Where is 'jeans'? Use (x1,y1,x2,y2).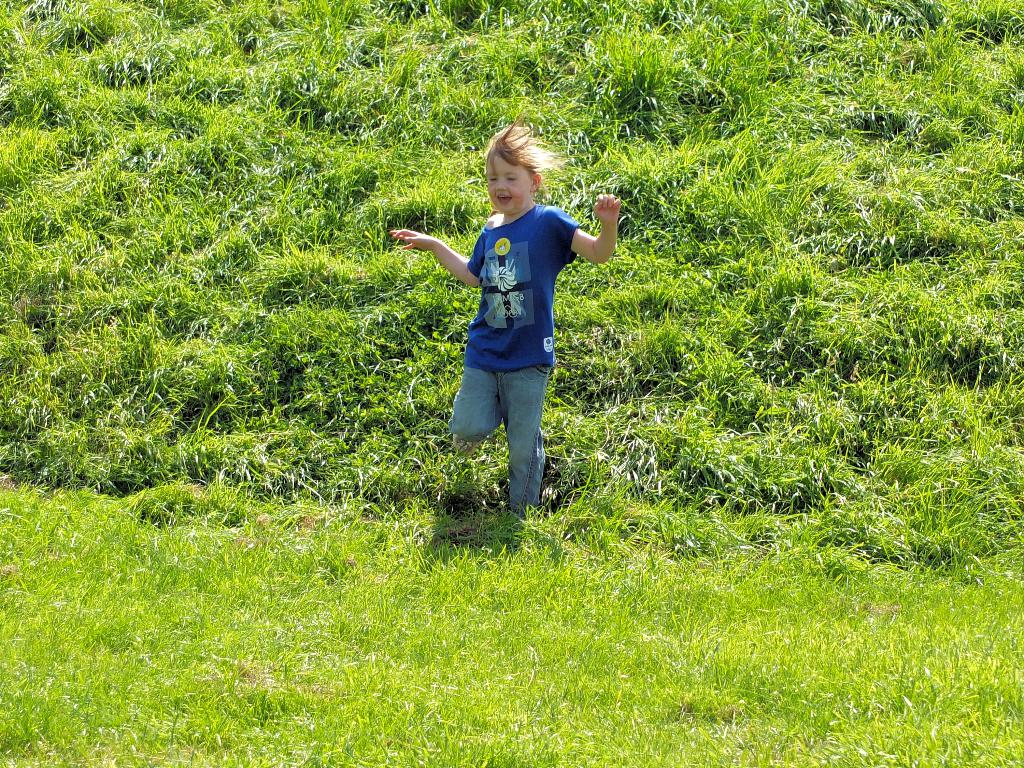
(443,330,560,530).
